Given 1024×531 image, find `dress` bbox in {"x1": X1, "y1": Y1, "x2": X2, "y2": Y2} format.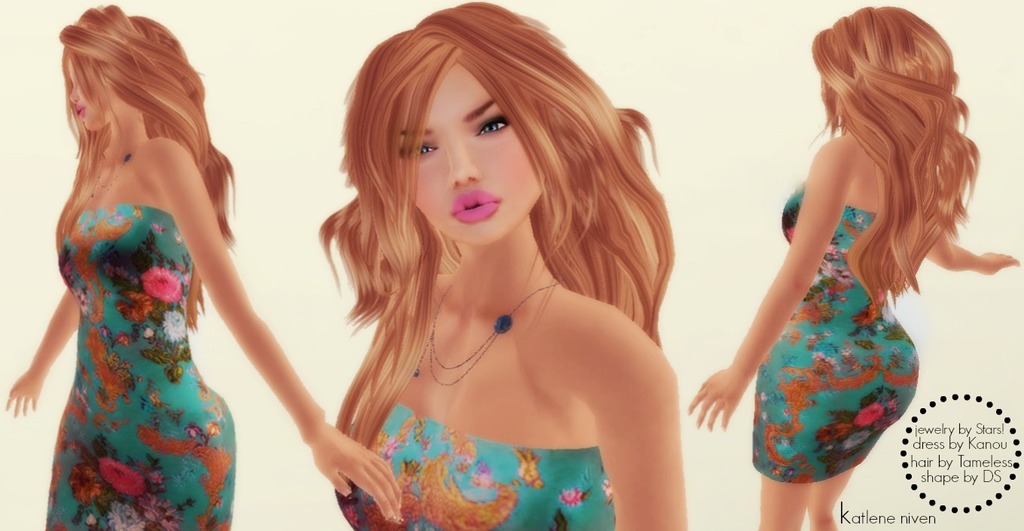
{"x1": 750, "y1": 179, "x2": 916, "y2": 485}.
